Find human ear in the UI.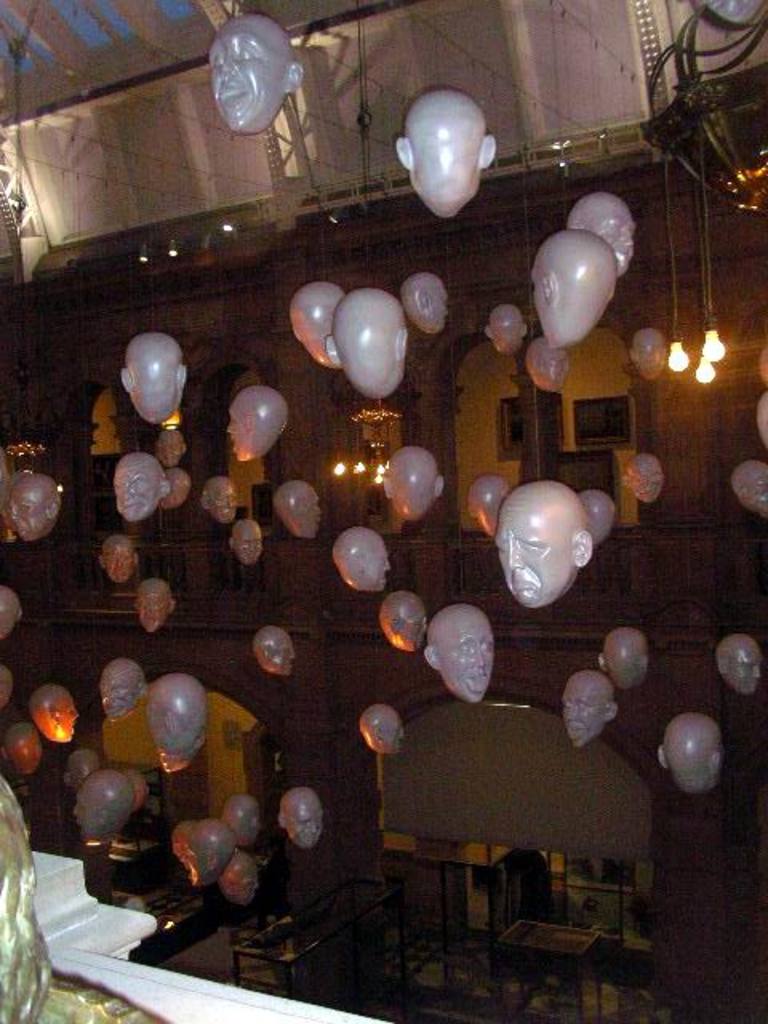
UI element at <bbox>485, 323, 496, 338</bbox>.
